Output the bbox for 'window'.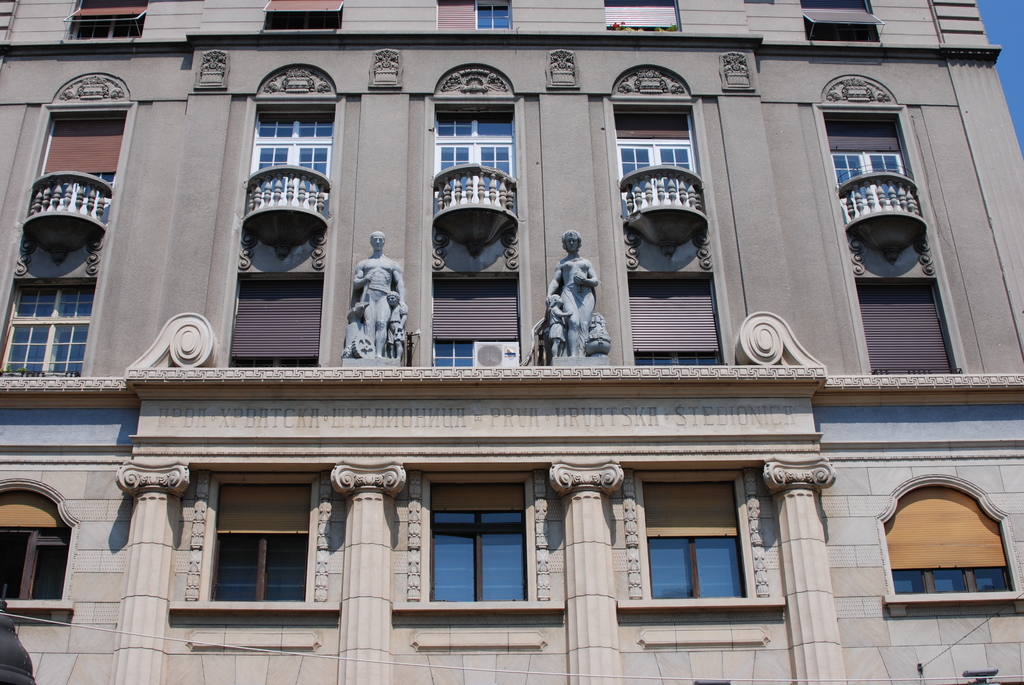
[801,0,882,47].
